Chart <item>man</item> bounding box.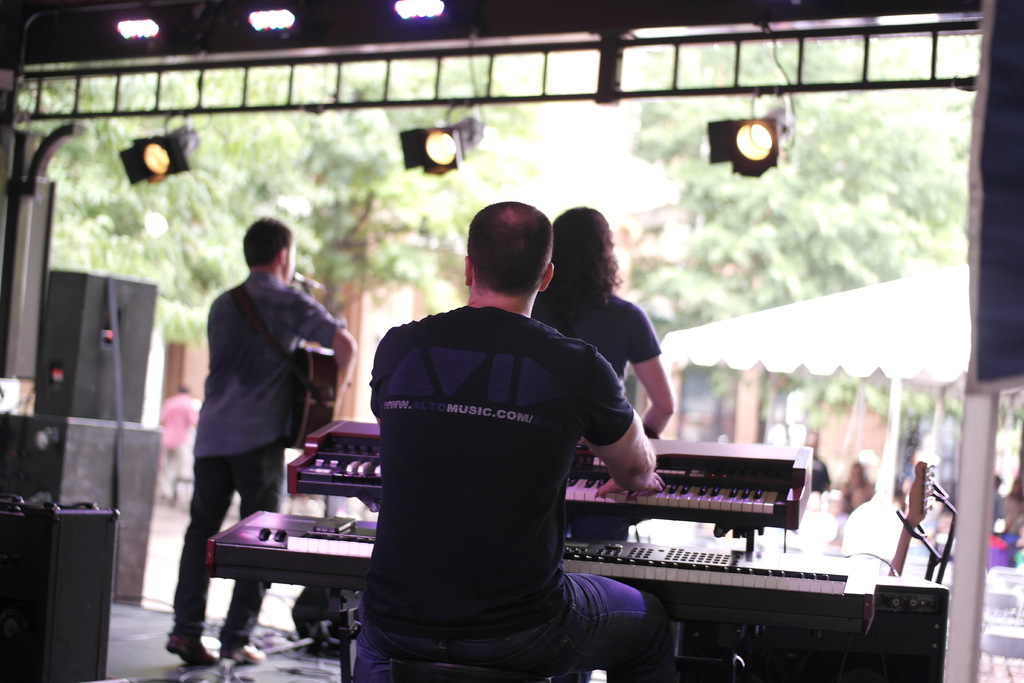
Charted: Rect(803, 432, 831, 509).
